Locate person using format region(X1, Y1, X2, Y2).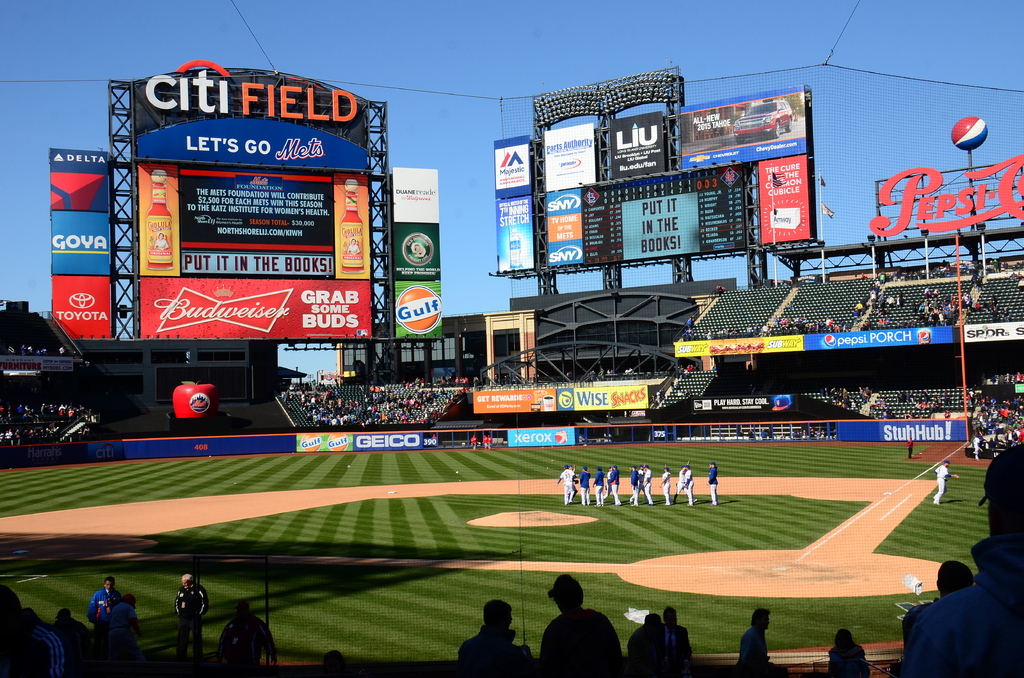
region(1004, 373, 1009, 383).
